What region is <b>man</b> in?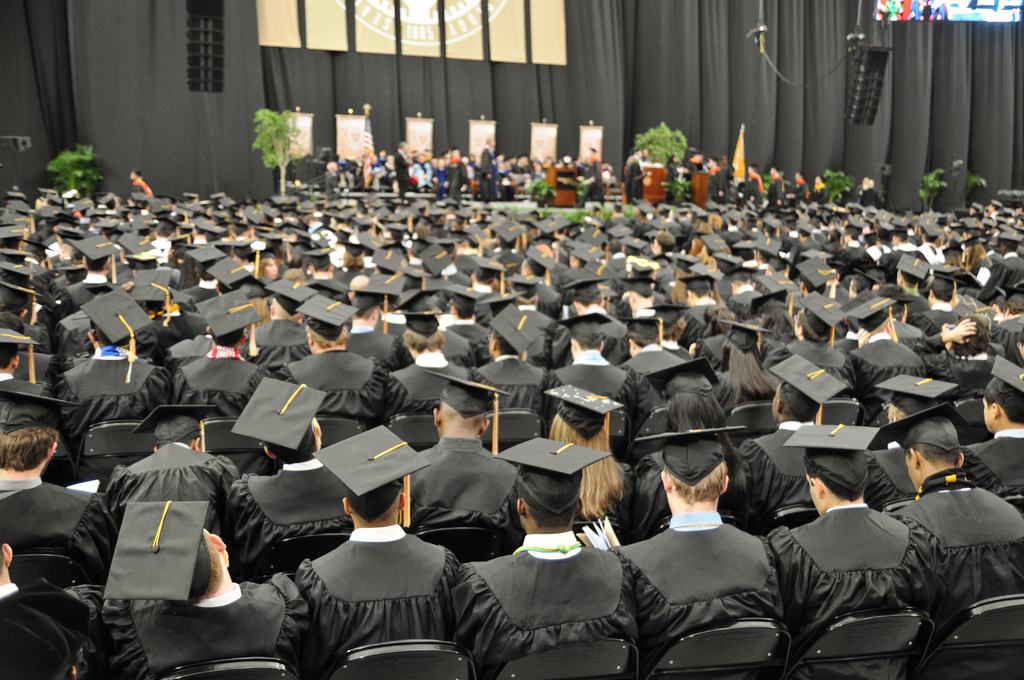
Rect(794, 172, 810, 198).
